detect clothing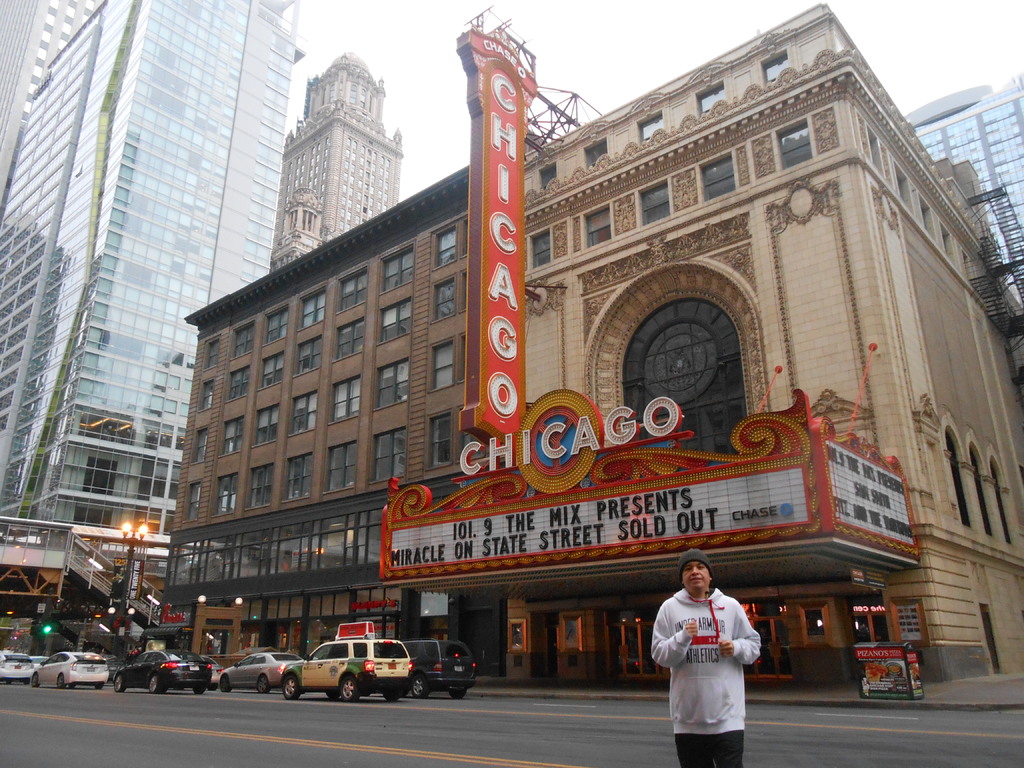
crop(131, 653, 190, 684)
